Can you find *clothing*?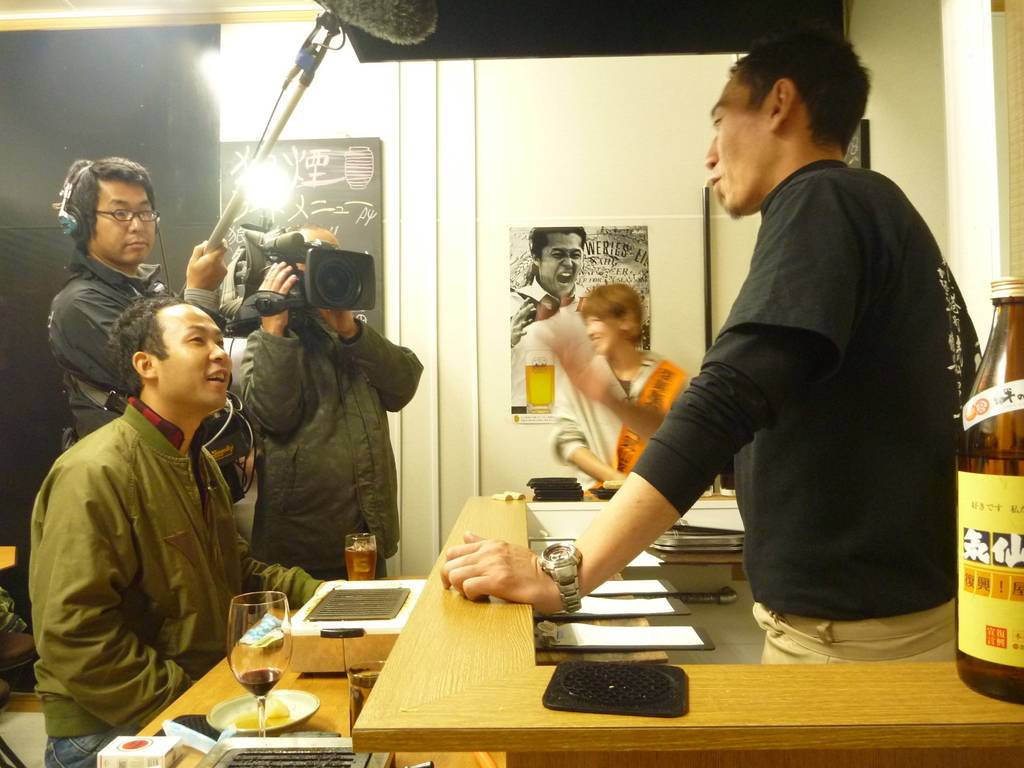
Yes, bounding box: bbox=(241, 304, 424, 584).
